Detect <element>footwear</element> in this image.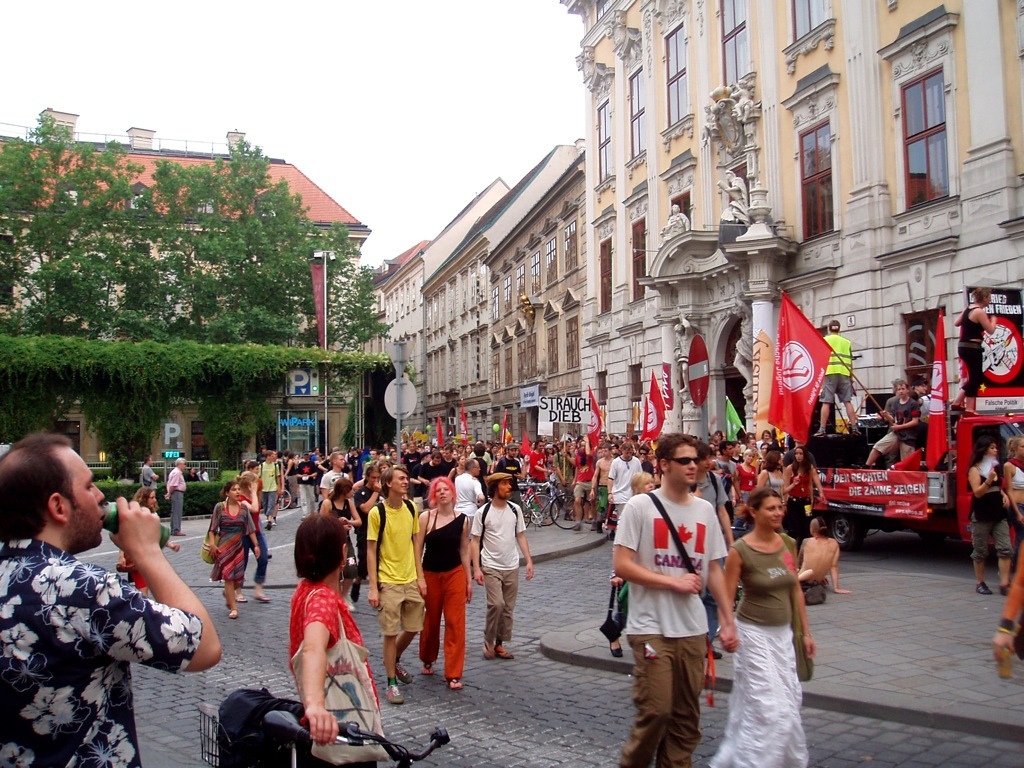
Detection: [x1=347, y1=585, x2=367, y2=610].
